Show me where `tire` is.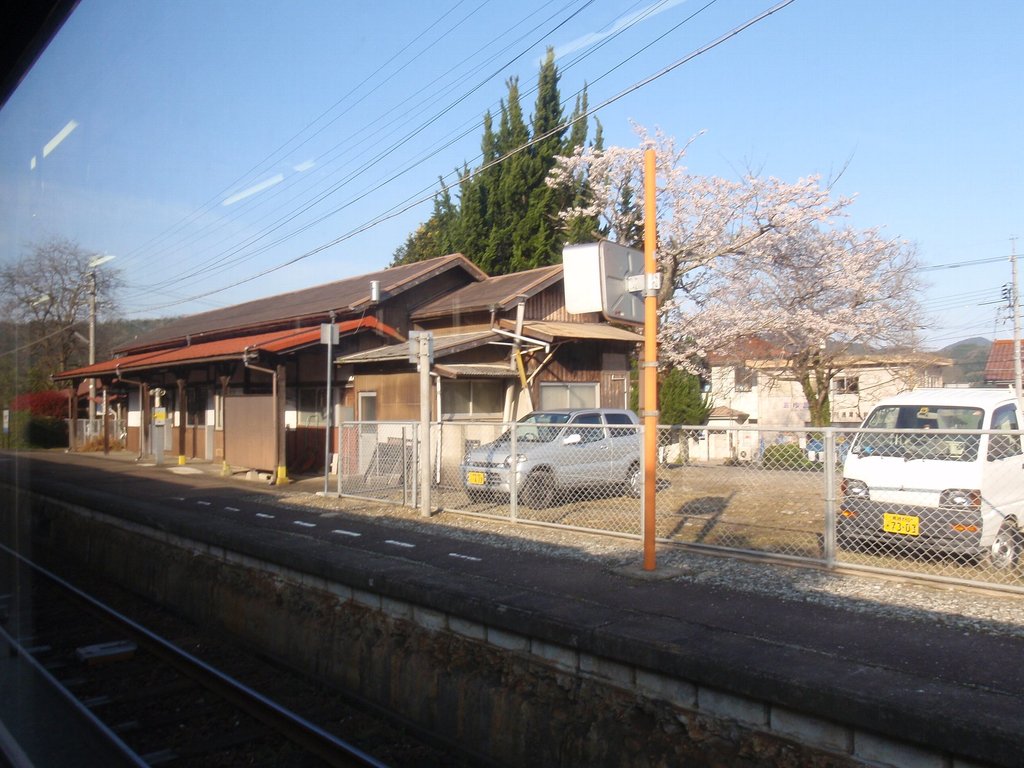
`tire` is at (left=521, top=471, right=553, bottom=509).
